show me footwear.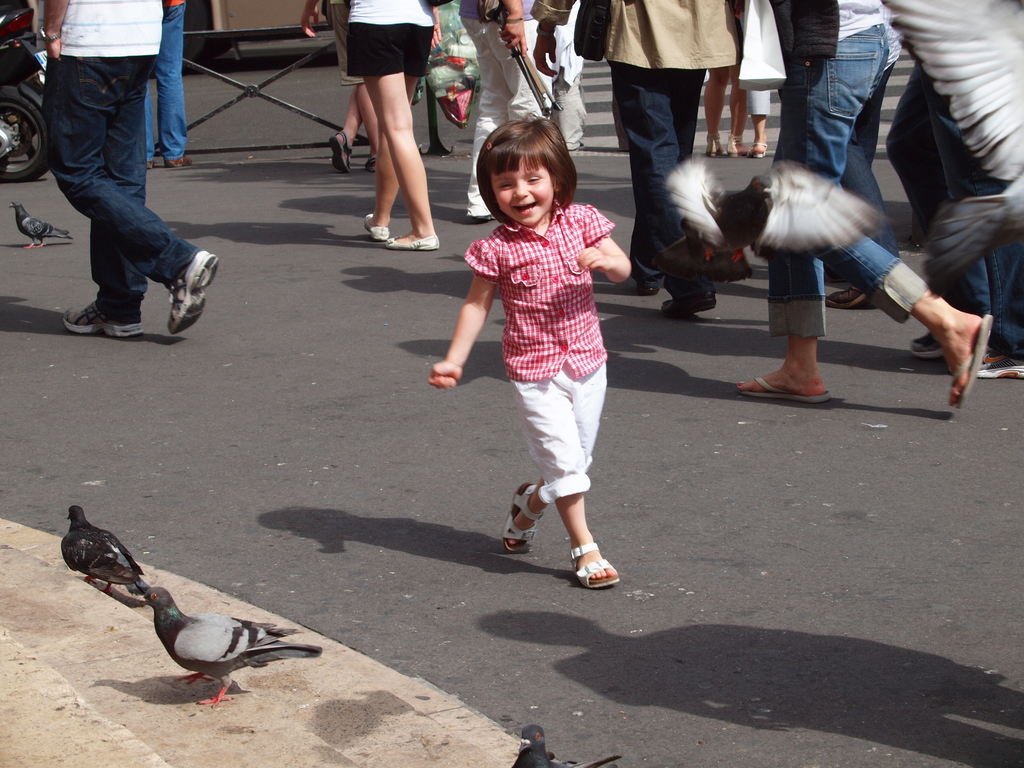
footwear is here: rect(907, 338, 941, 358).
